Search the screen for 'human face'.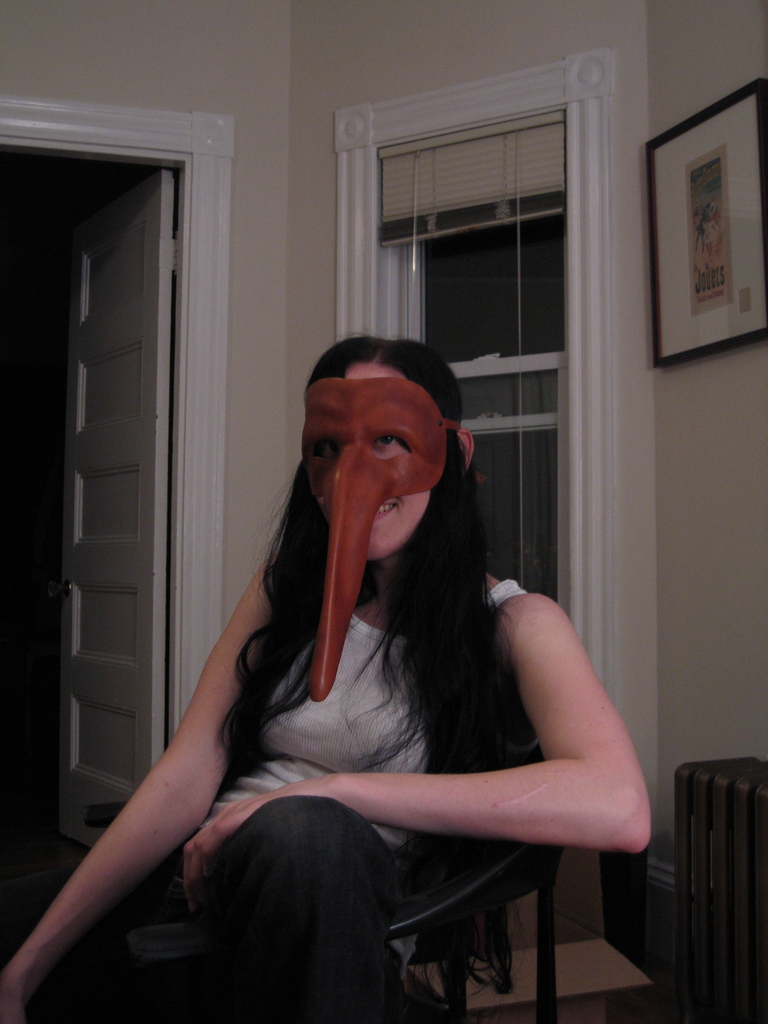
Found at l=316, t=365, r=433, b=559.
